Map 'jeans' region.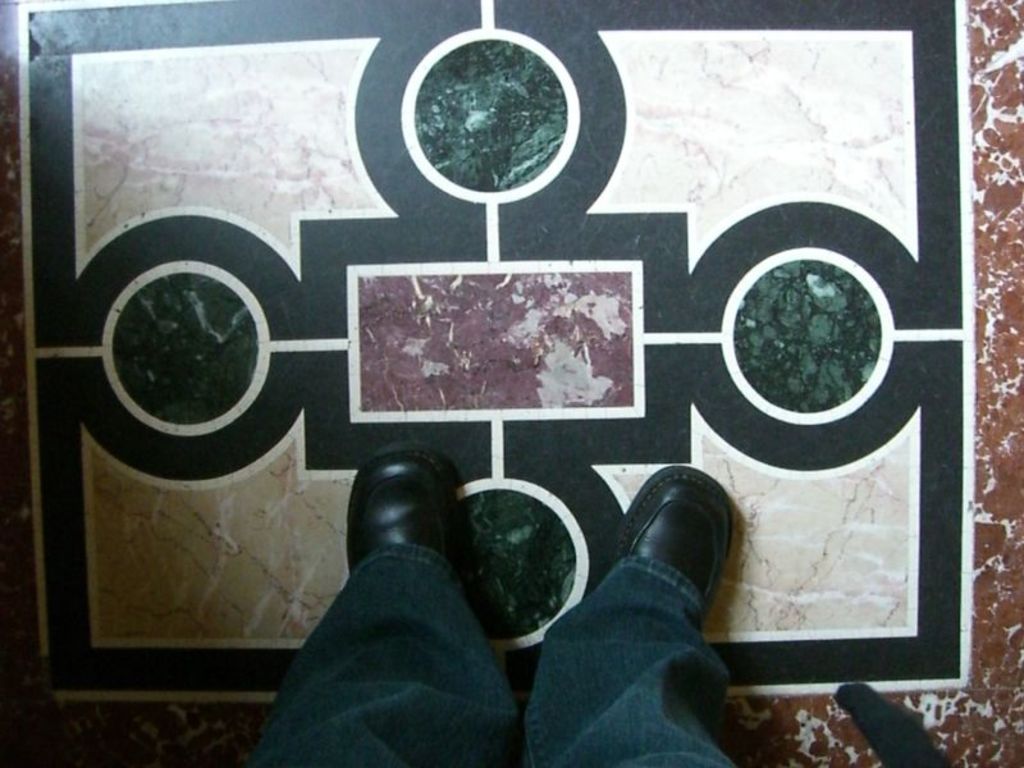
Mapped to detection(248, 544, 737, 767).
